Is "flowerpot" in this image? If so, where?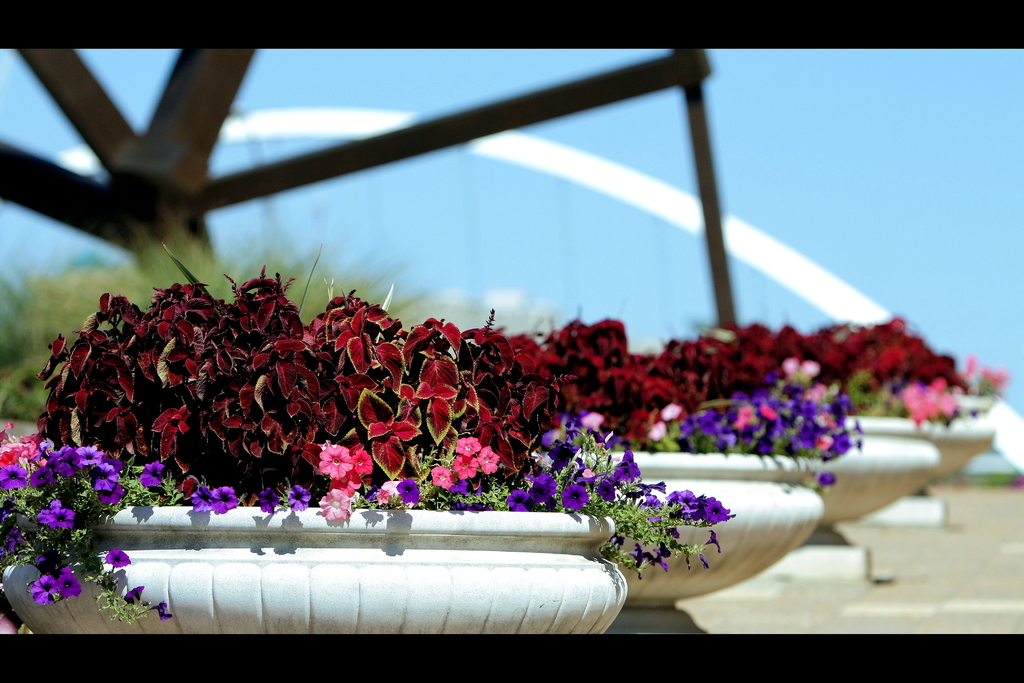
Yes, at {"left": 577, "top": 429, "right": 943, "bottom": 530}.
